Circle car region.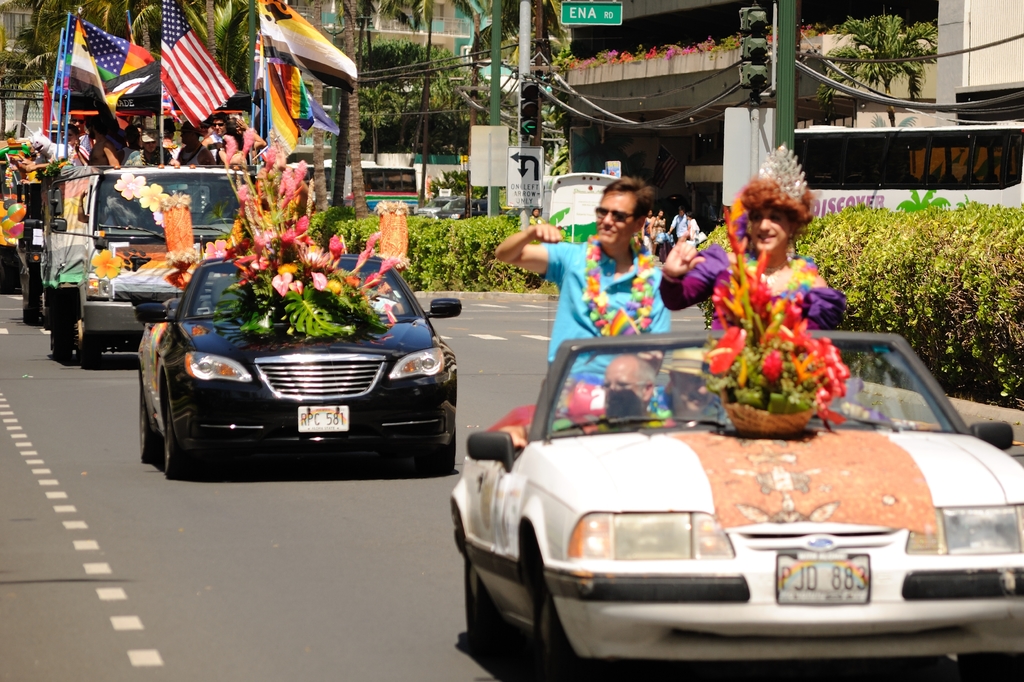
Region: detection(454, 316, 996, 669).
